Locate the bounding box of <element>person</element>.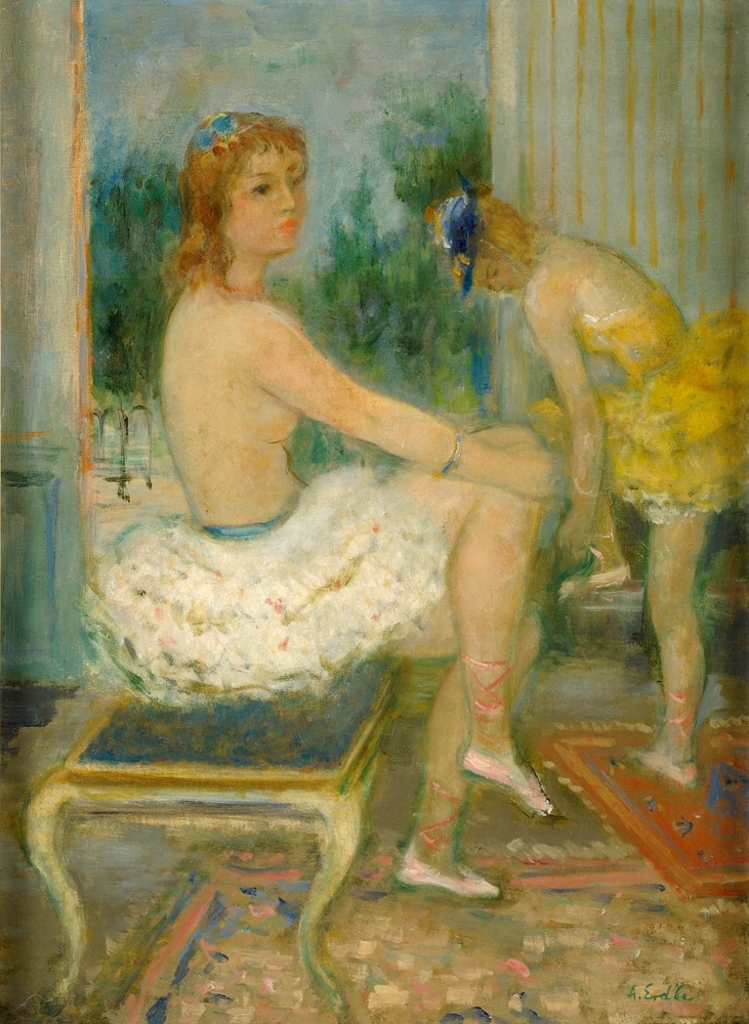
Bounding box: locate(113, 109, 599, 870).
